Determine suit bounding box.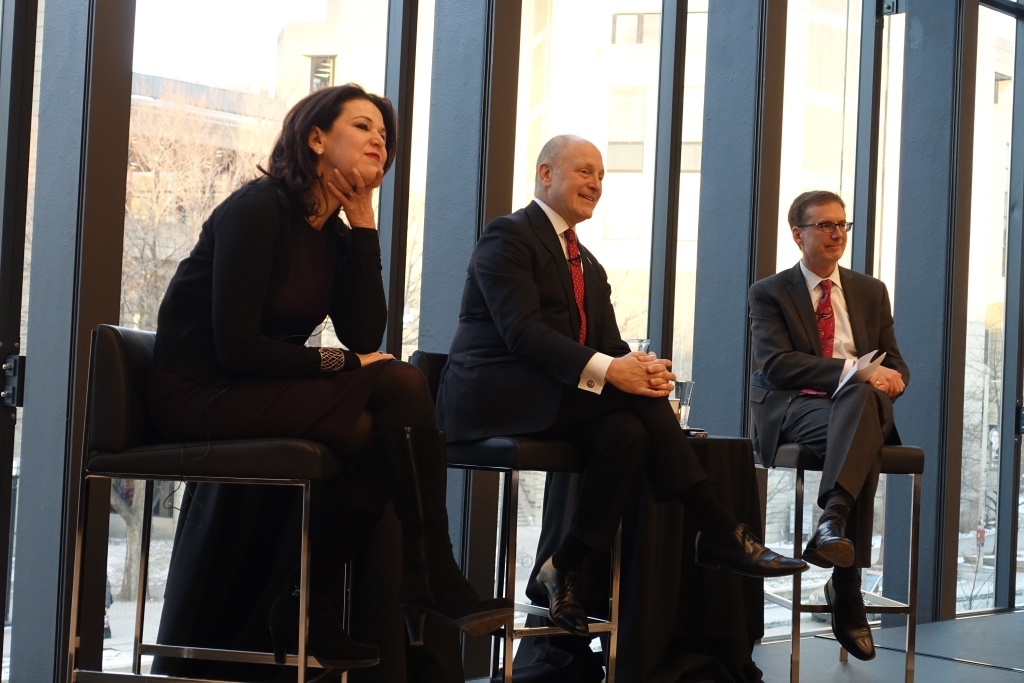
Determined: <region>435, 195, 751, 583</region>.
